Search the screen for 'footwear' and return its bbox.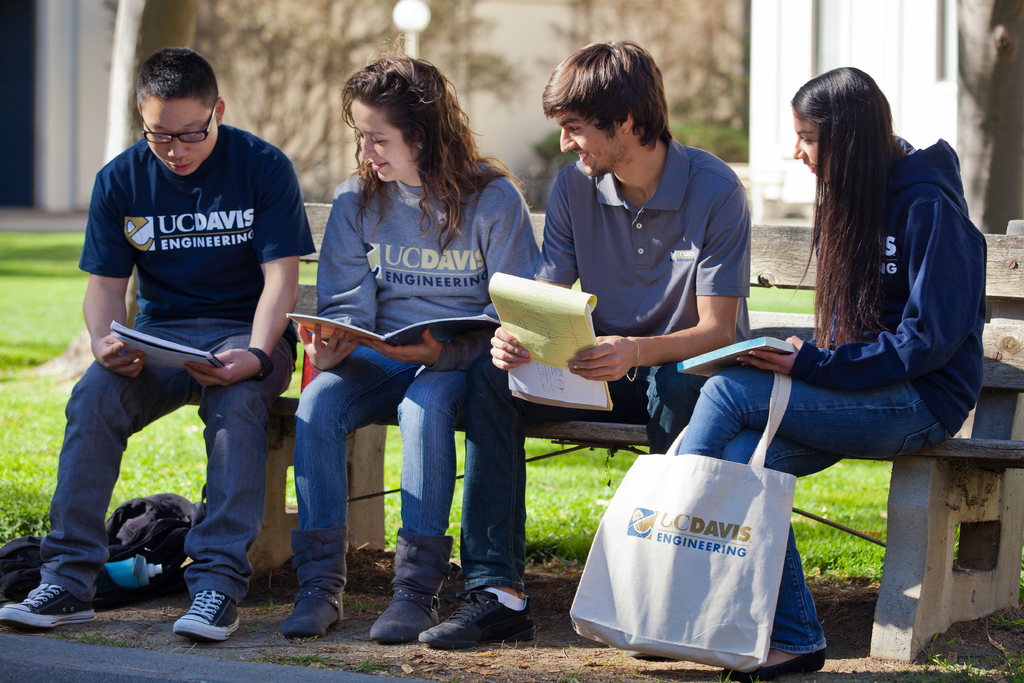
Found: left=415, top=586, right=540, bottom=648.
